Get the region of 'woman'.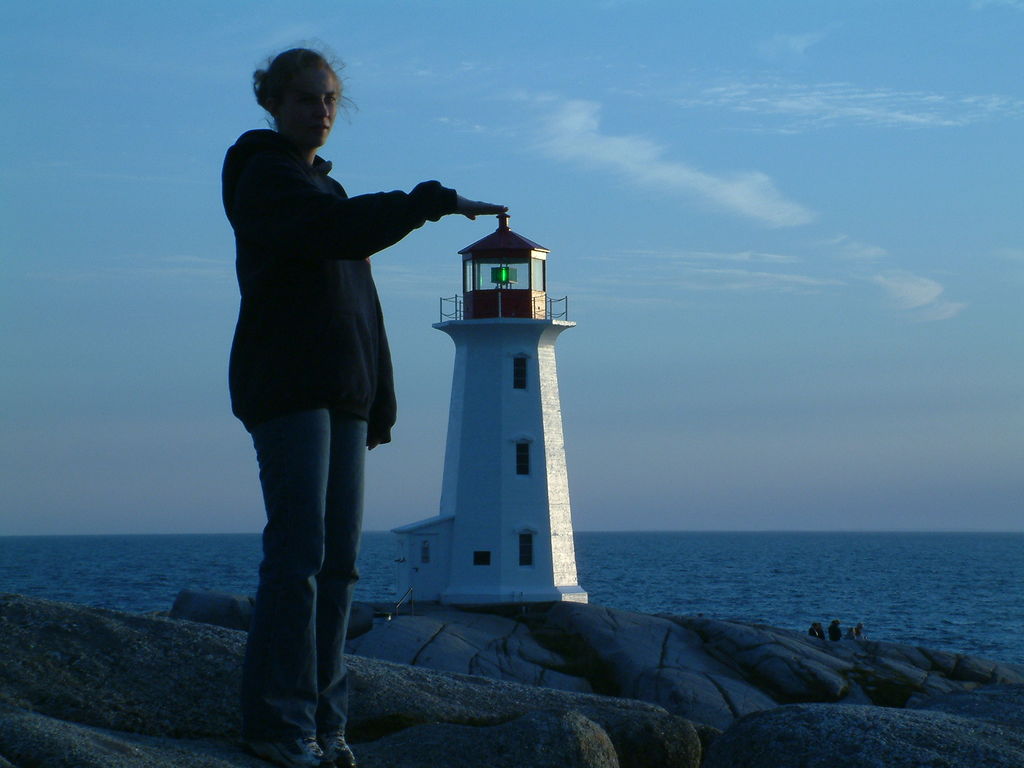
bbox=[200, 52, 459, 710].
